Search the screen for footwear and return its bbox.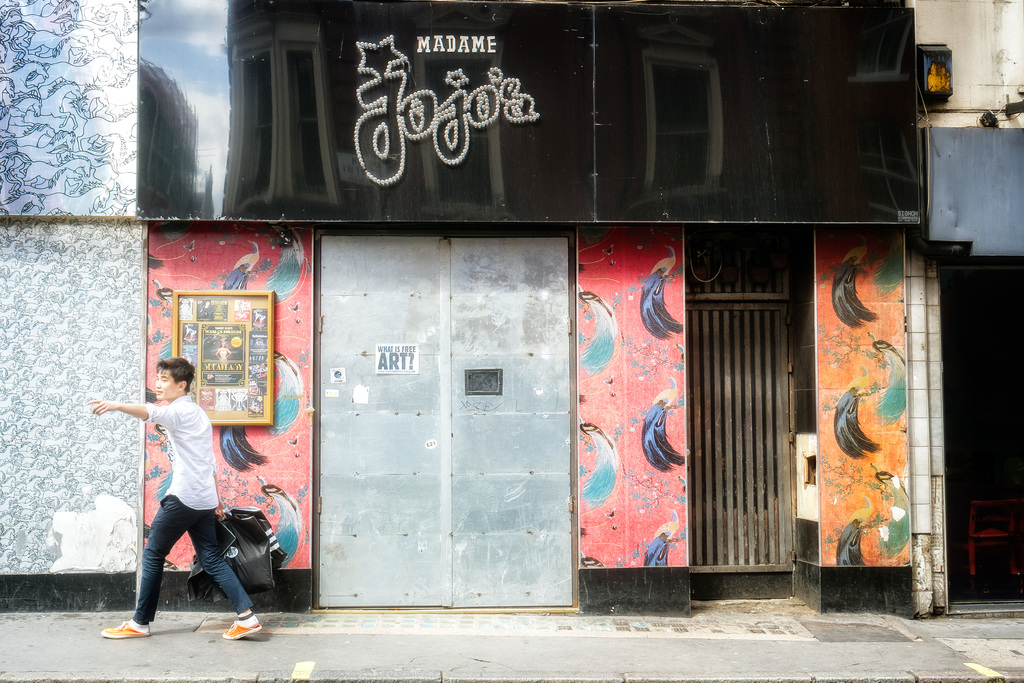
Found: l=101, t=619, r=150, b=637.
